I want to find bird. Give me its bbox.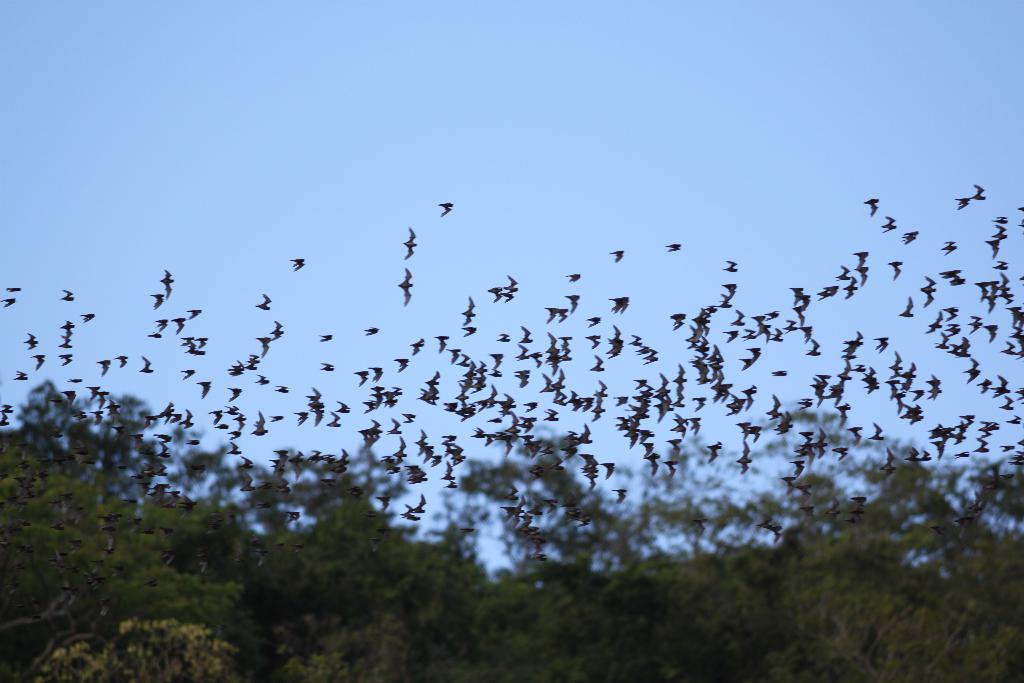
l=608, t=486, r=627, b=503.
